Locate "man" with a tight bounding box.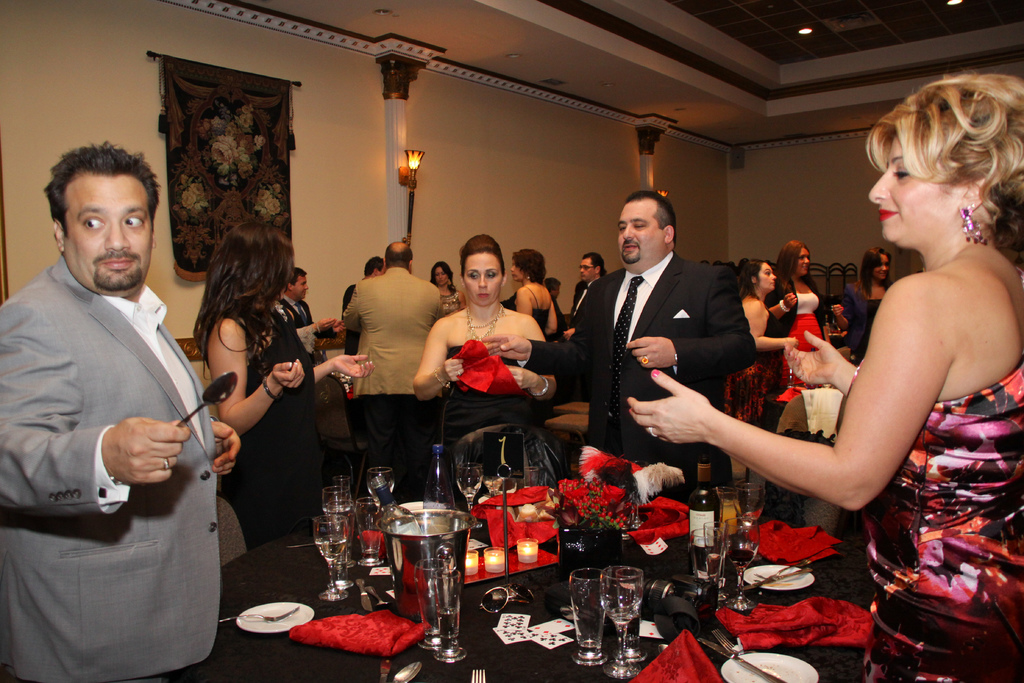
select_region(344, 258, 387, 300).
